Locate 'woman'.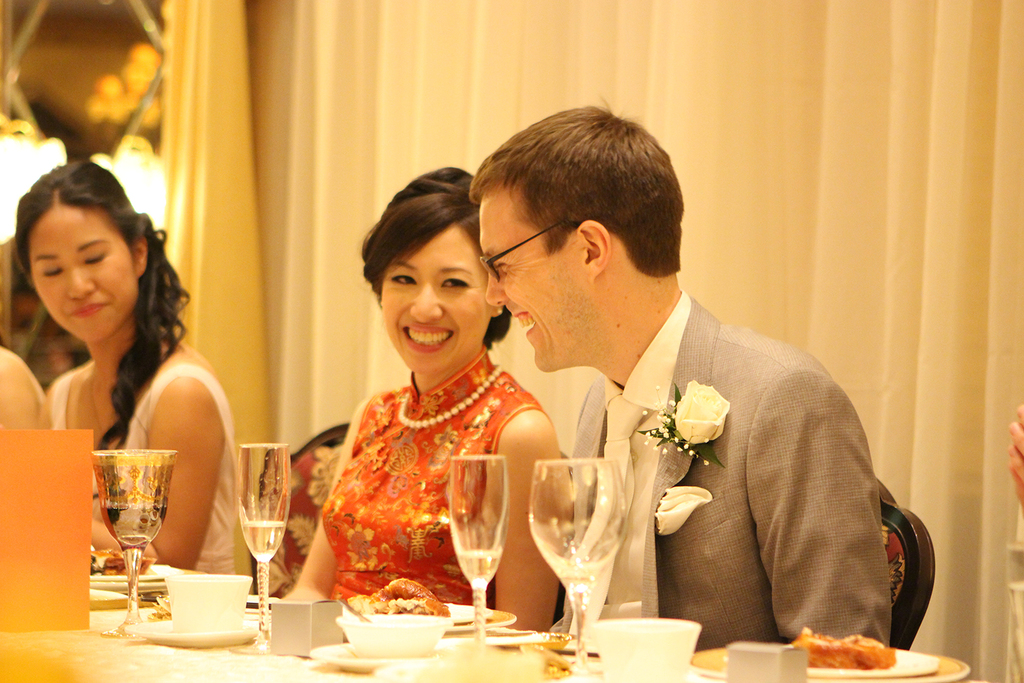
Bounding box: box=[0, 169, 249, 573].
